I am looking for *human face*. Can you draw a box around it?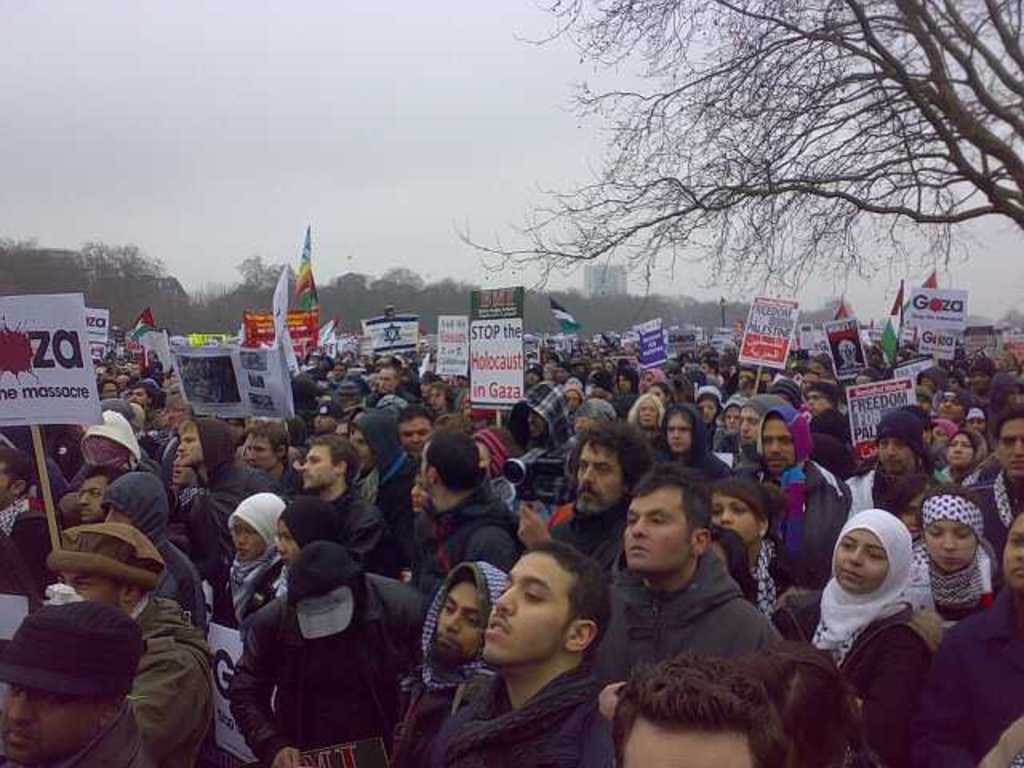
Sure, the bounding box is 478 552 576 667.
